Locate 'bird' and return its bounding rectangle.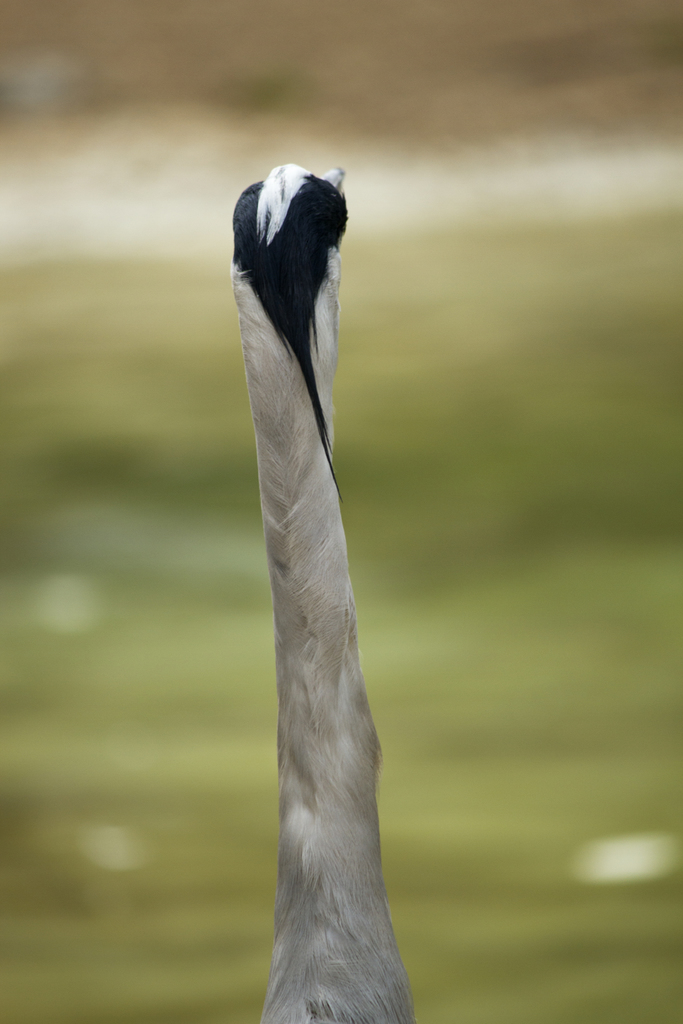
box(208, 160, 381, 988).
